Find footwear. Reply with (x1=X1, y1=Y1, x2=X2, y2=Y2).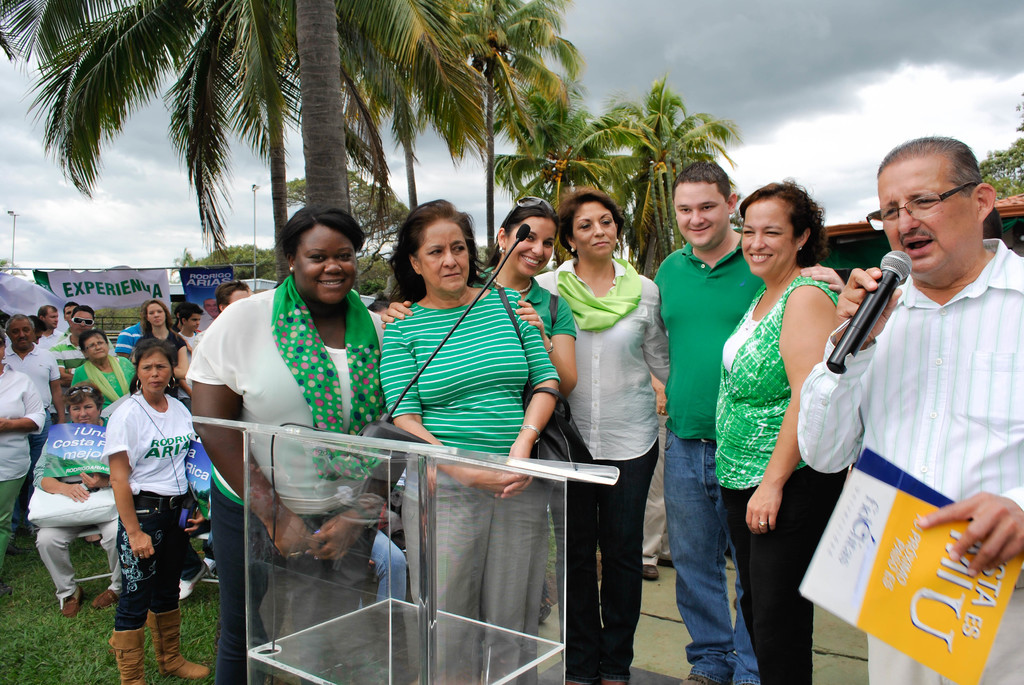
(x1=177, y1=561, x2=211, y2=602).
